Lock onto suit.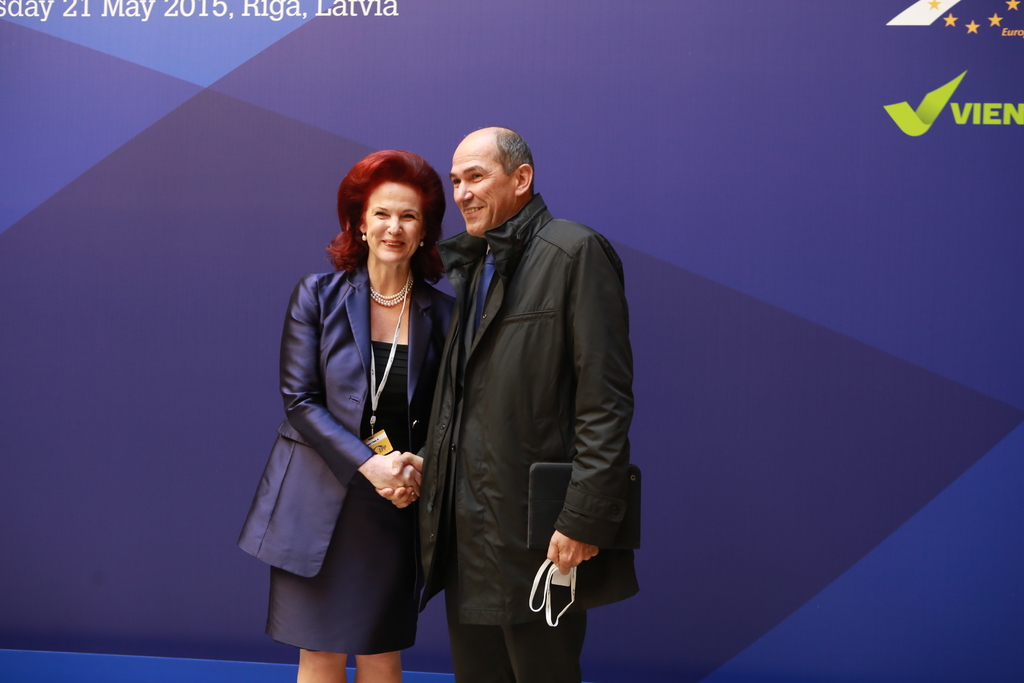
Locked: [x1=243, y1=194, x2=458, y2=672].
